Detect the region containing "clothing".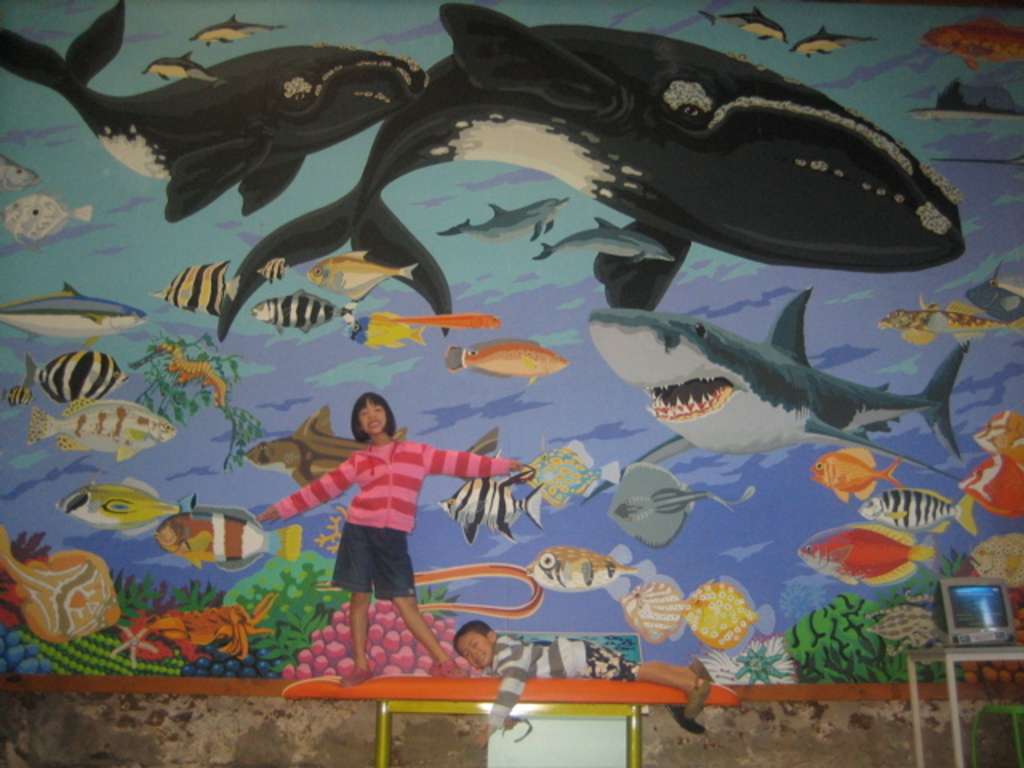
x1=269, y1=442, x2=512, y2=600.
